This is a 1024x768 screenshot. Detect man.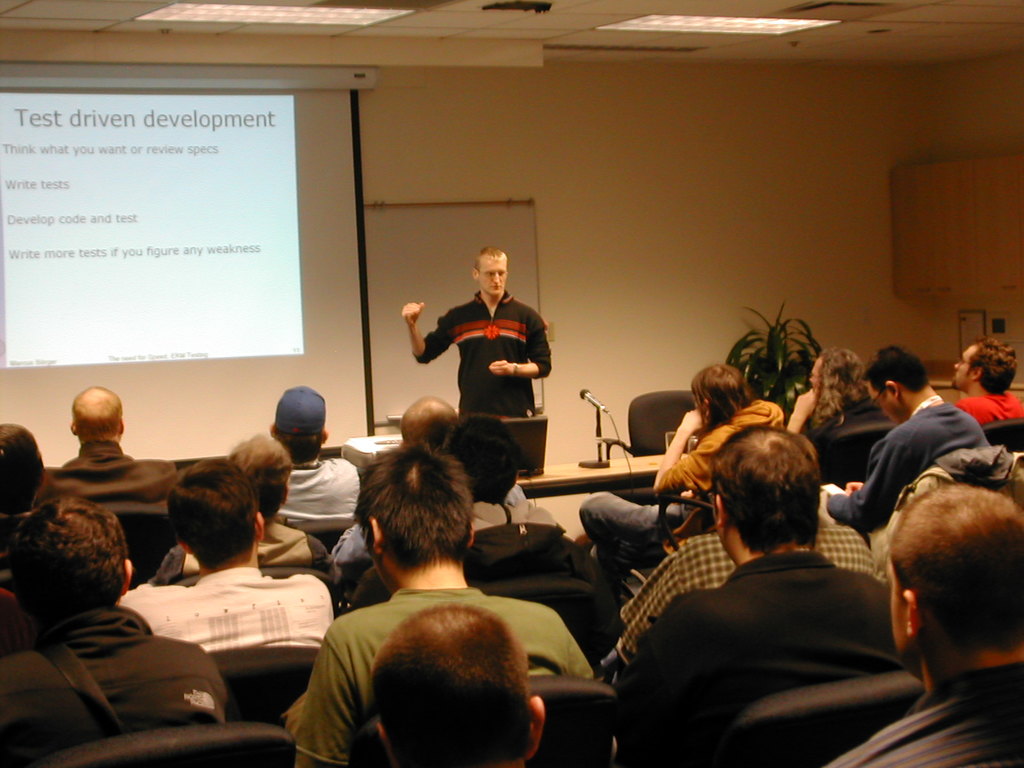
337, 417, 575, 564.
